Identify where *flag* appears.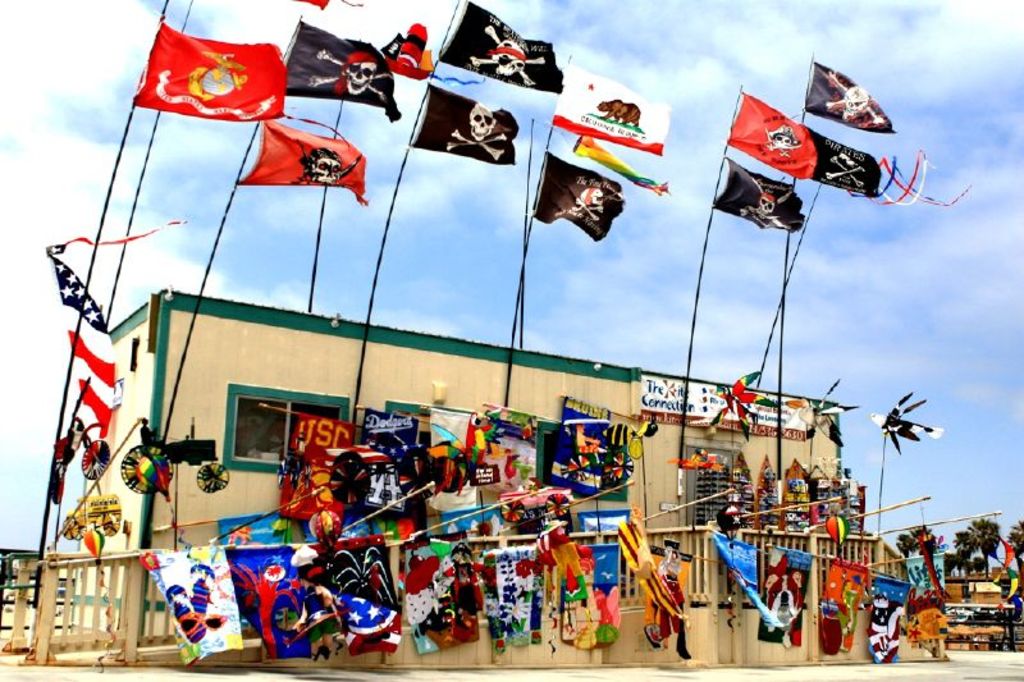
Appears at <region>388, 77, 529, 173</region>.
